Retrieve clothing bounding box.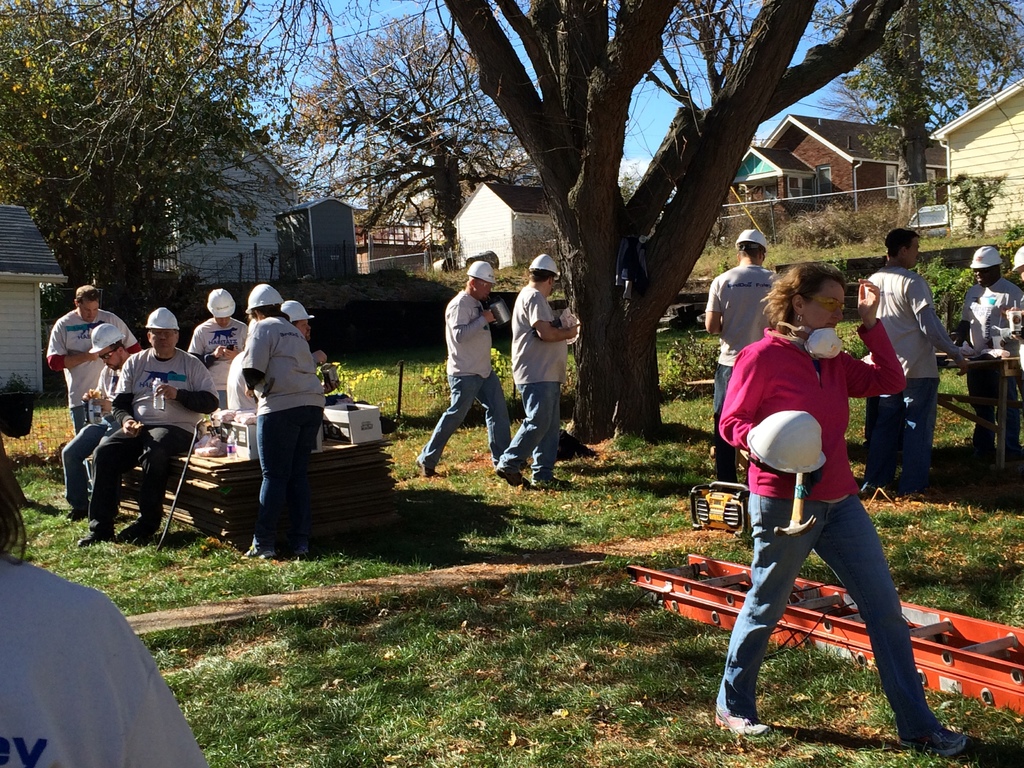
Bounding box: x1=0, y1=547, x2=205, y2=767.
